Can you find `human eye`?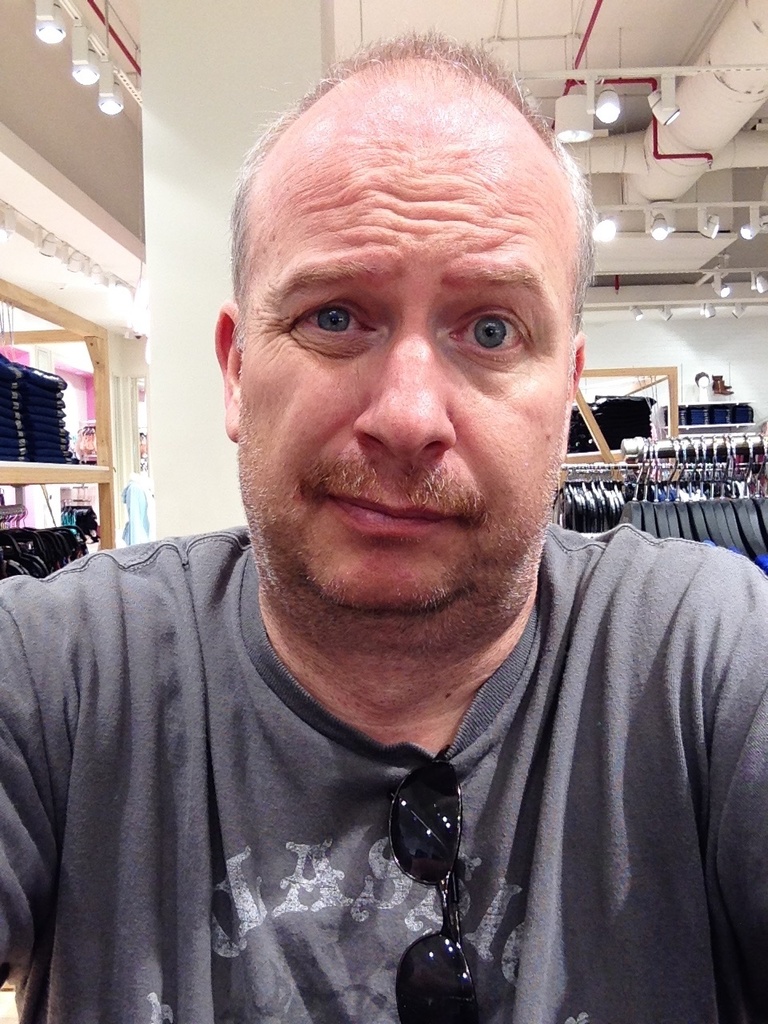
Yes, bounding box: [x1=282, y1=300, x2=387, y2=358].
